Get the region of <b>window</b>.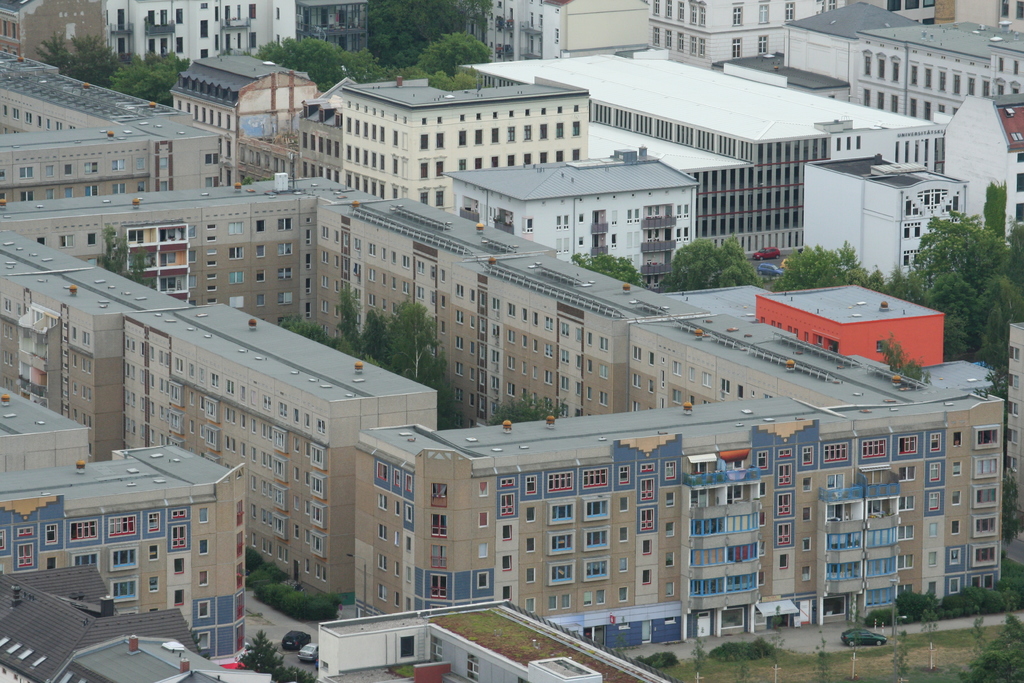
528, 570, 532, 583.
